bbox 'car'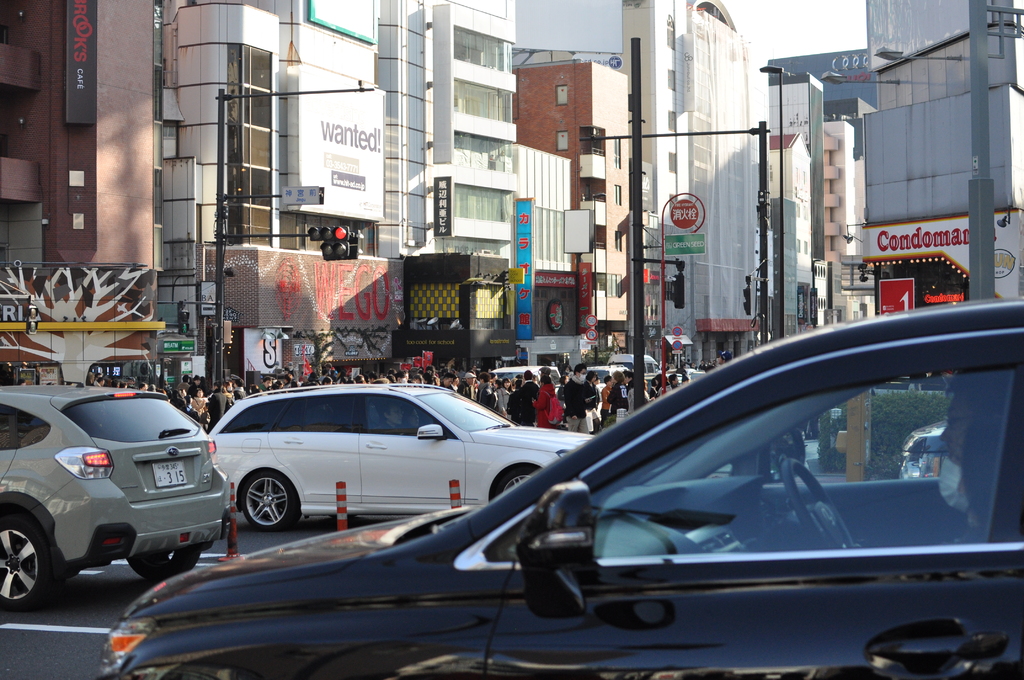
(left=0, top=378, right=231, bottom=613)
